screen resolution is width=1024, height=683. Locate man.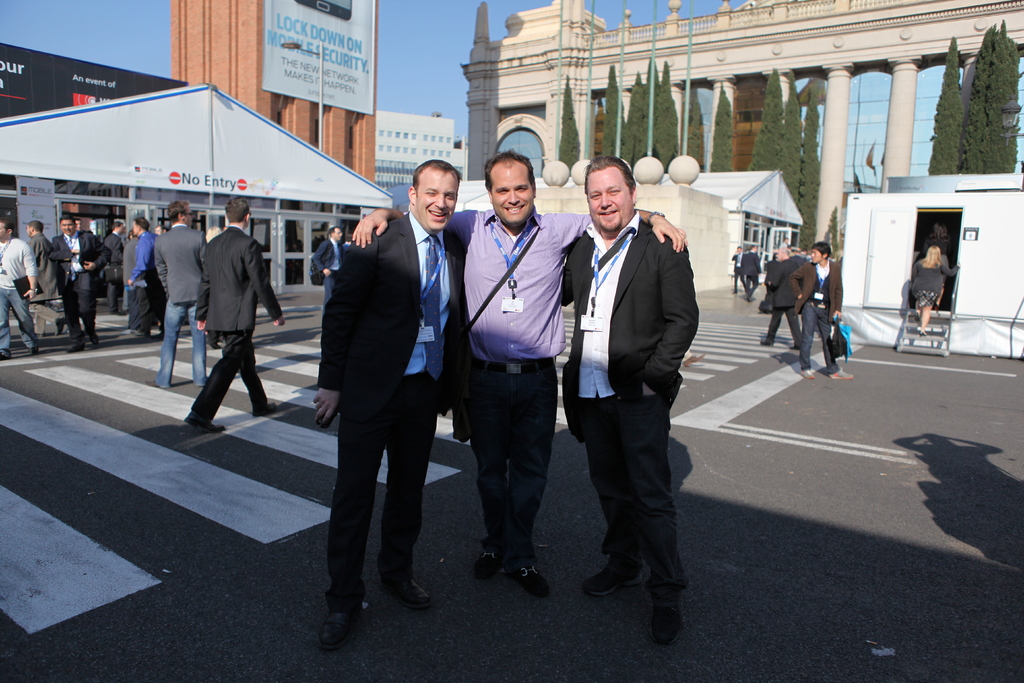
[757,239,807,348].
